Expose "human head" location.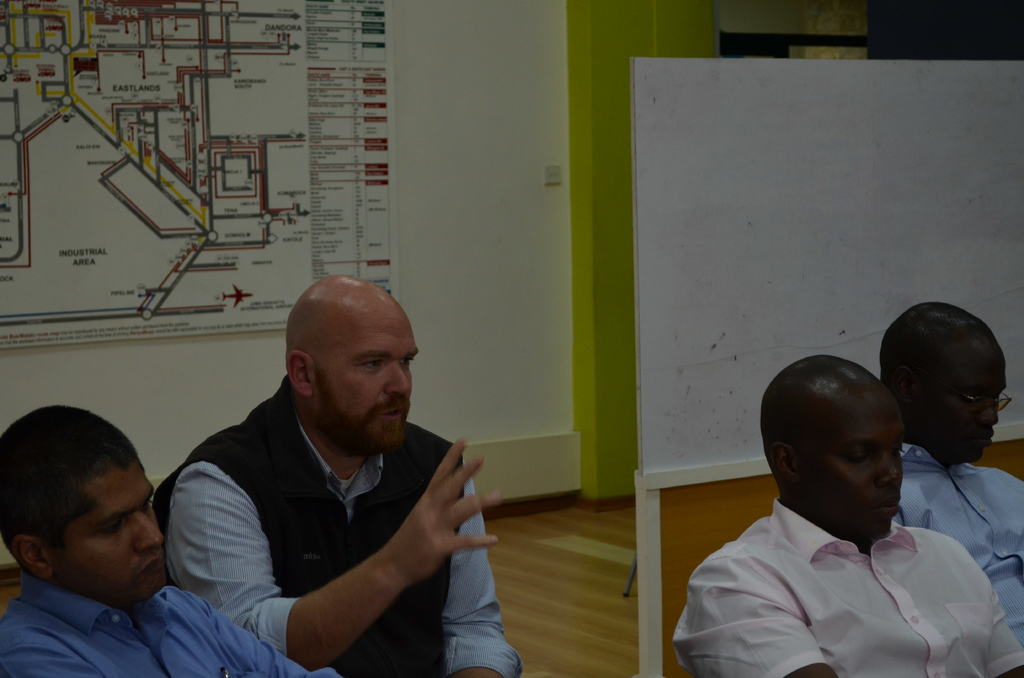
Exposed at l=879, t=296, r=1016, b=465.
